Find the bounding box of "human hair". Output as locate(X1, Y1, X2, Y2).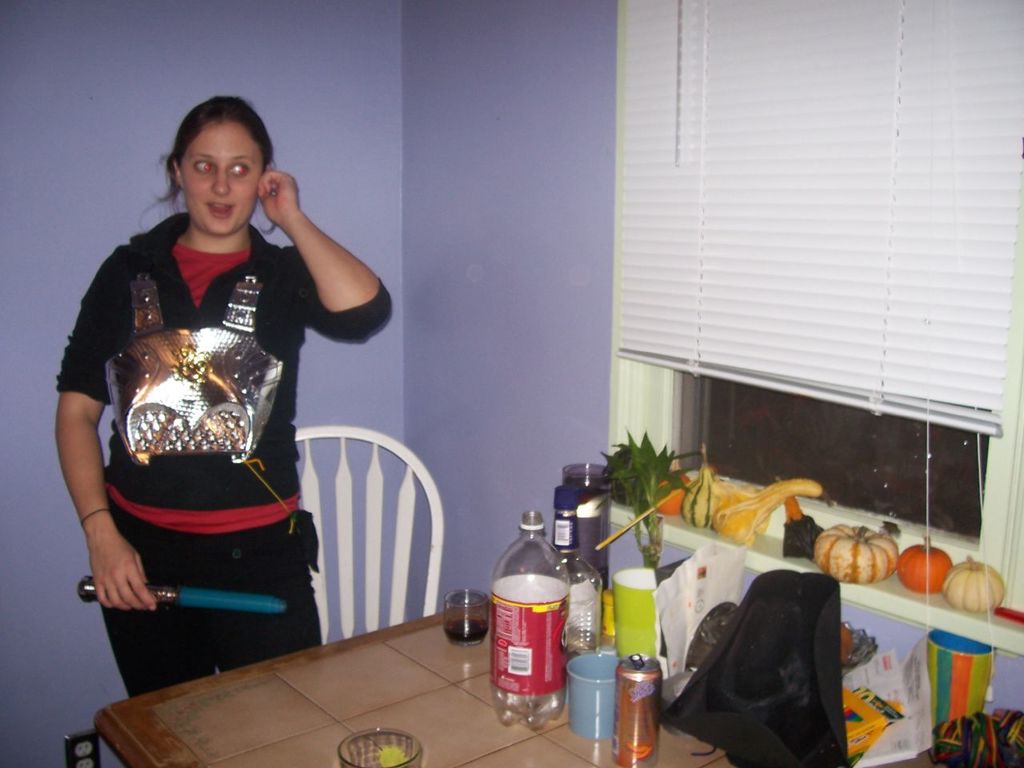
locate(139, 98, 270, 252).
